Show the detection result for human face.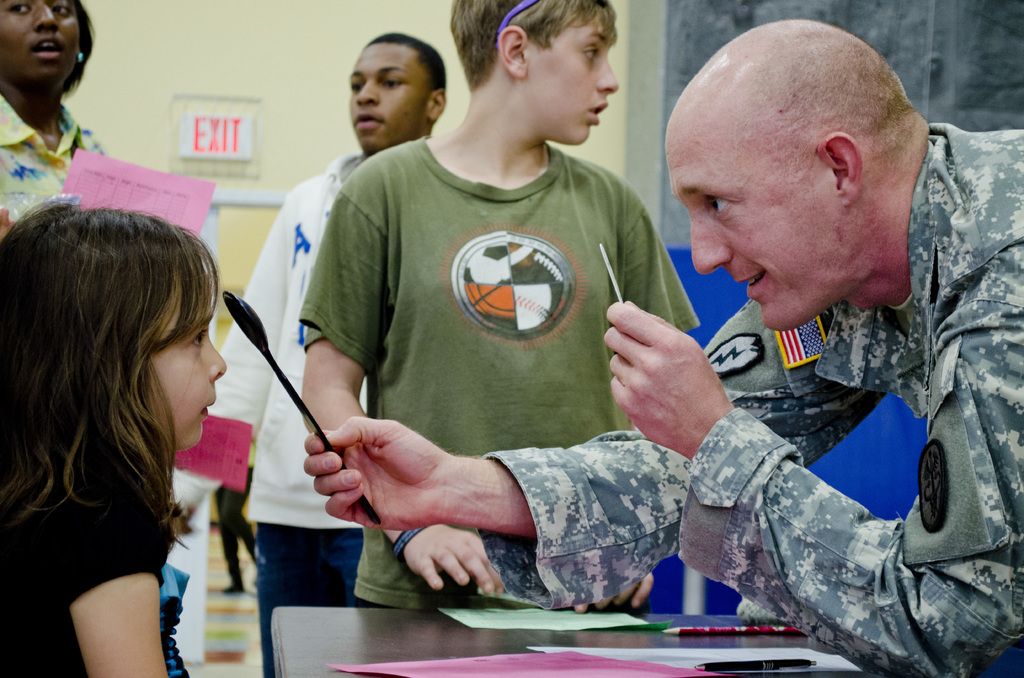
[661,87,845,327].
